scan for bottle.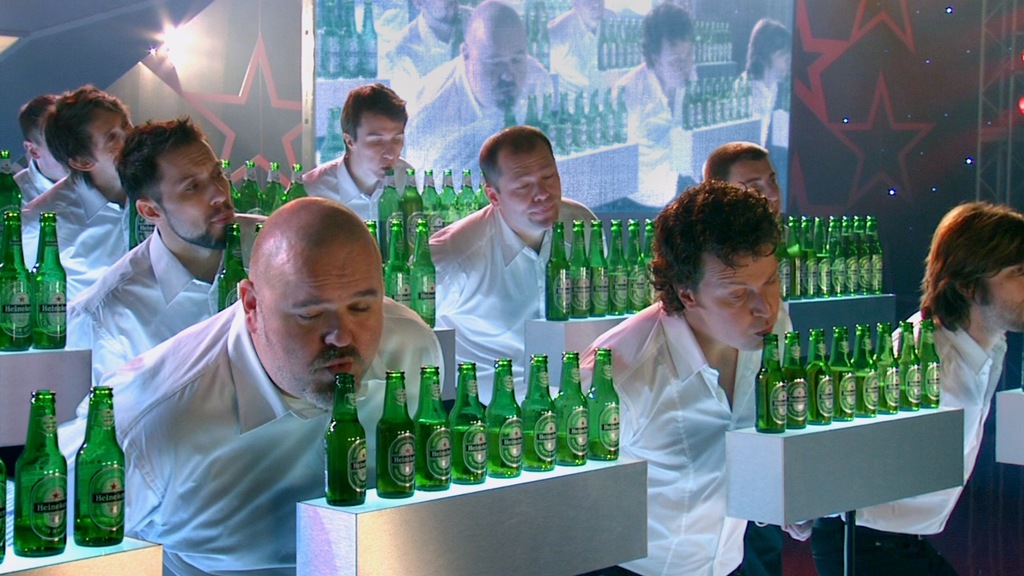
Scan result: bbox=[324, 374, 365, 503].
